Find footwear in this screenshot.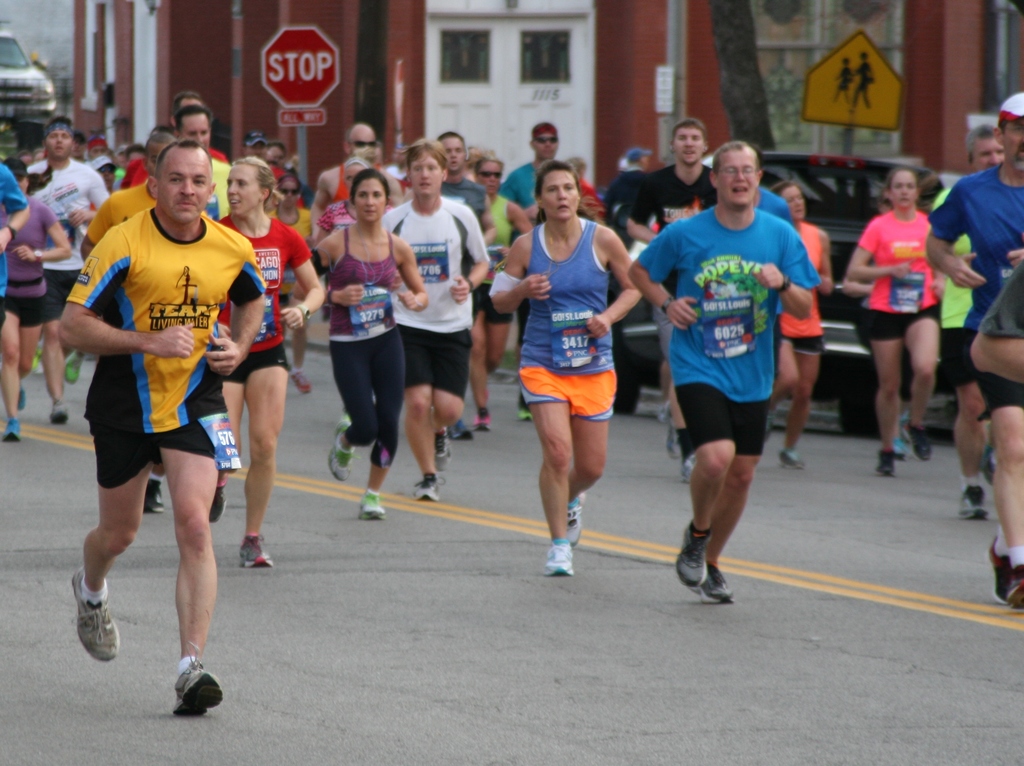
The bounding box for footwear is bbox=(953, 487, 986, 525).
